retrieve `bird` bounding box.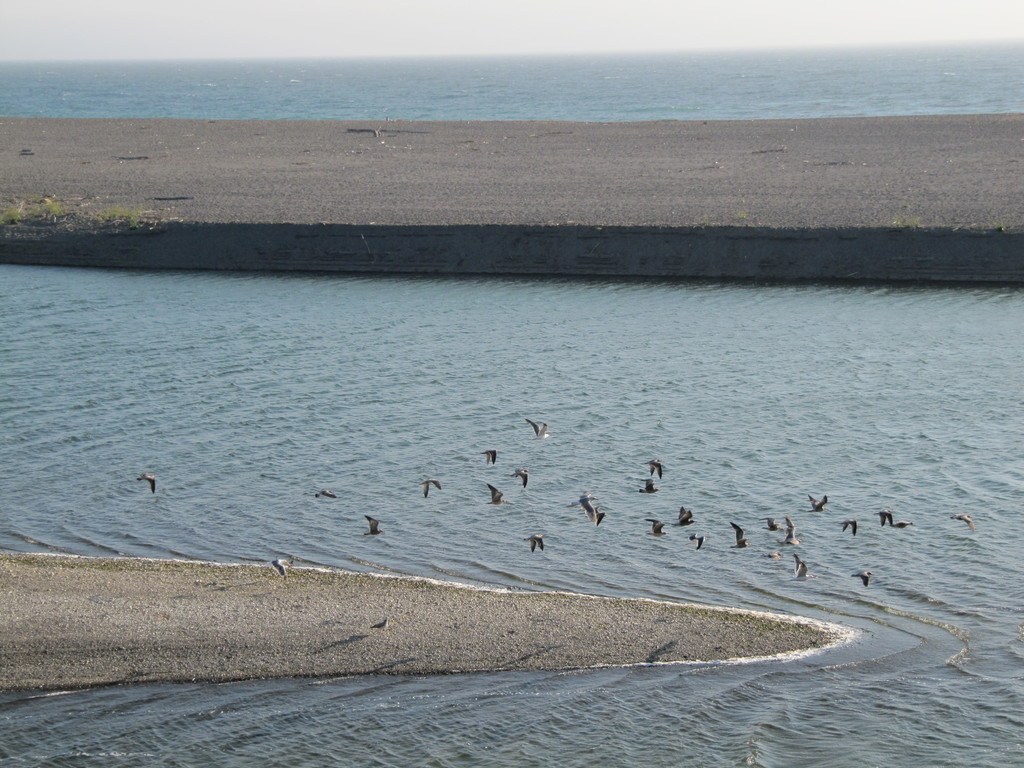
Bounding box: <bbox>510, 465, 529, 488</bbox>.
